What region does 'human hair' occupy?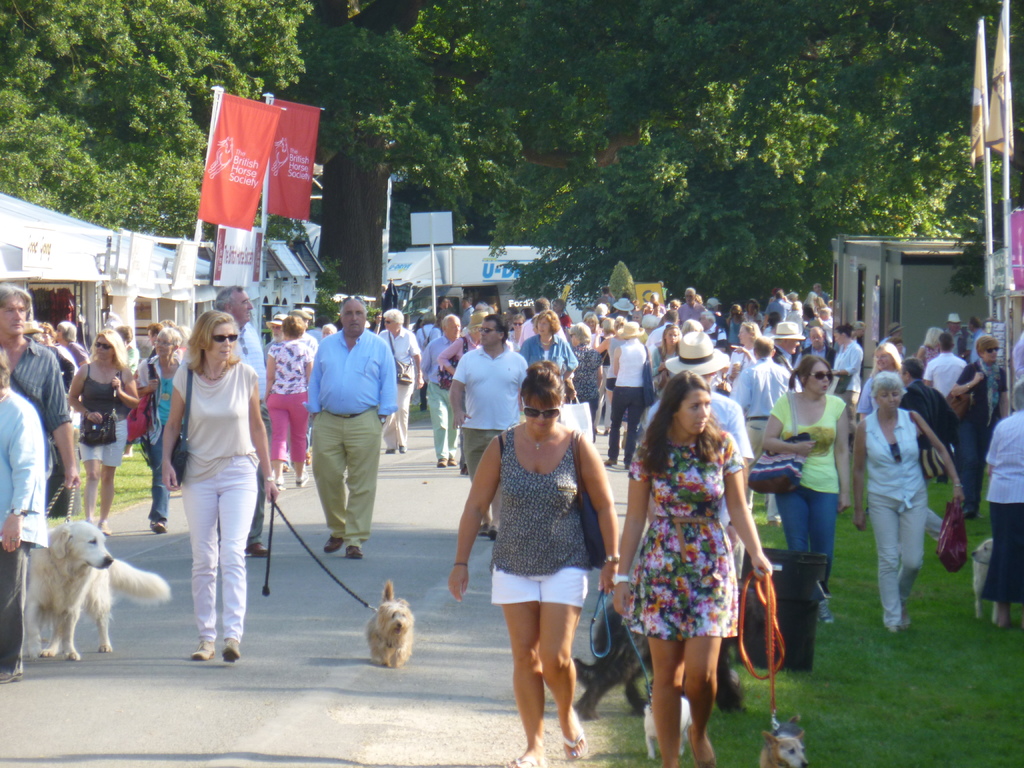
{"left": 55, "top": 321, "right": 78, "bottom": 342}.
